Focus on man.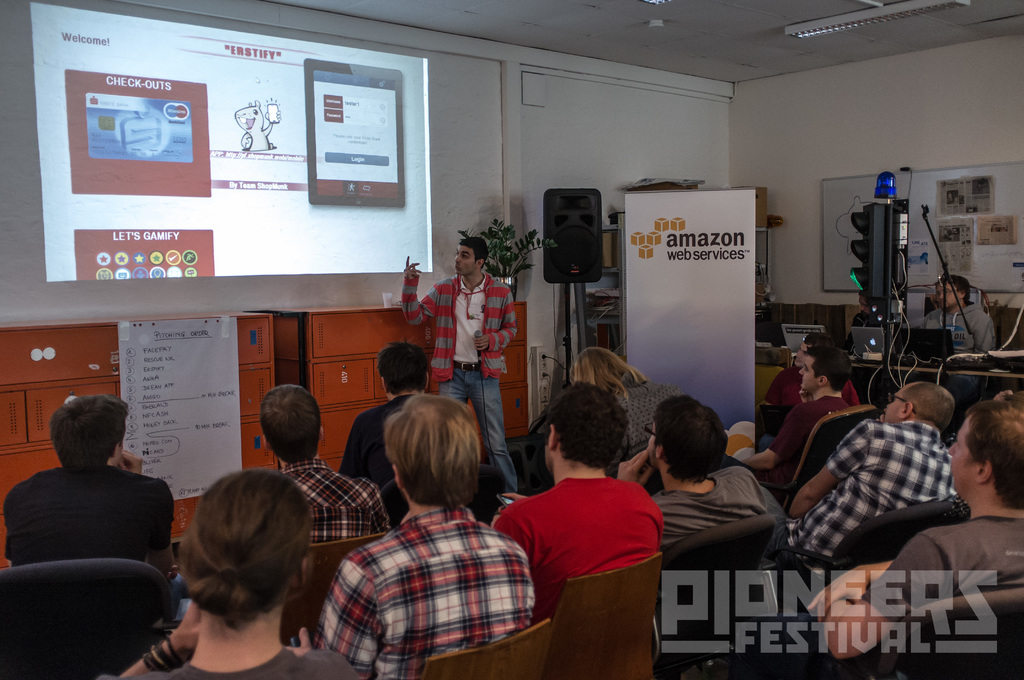
Focused at Rect(492, 381, 667, 582).
